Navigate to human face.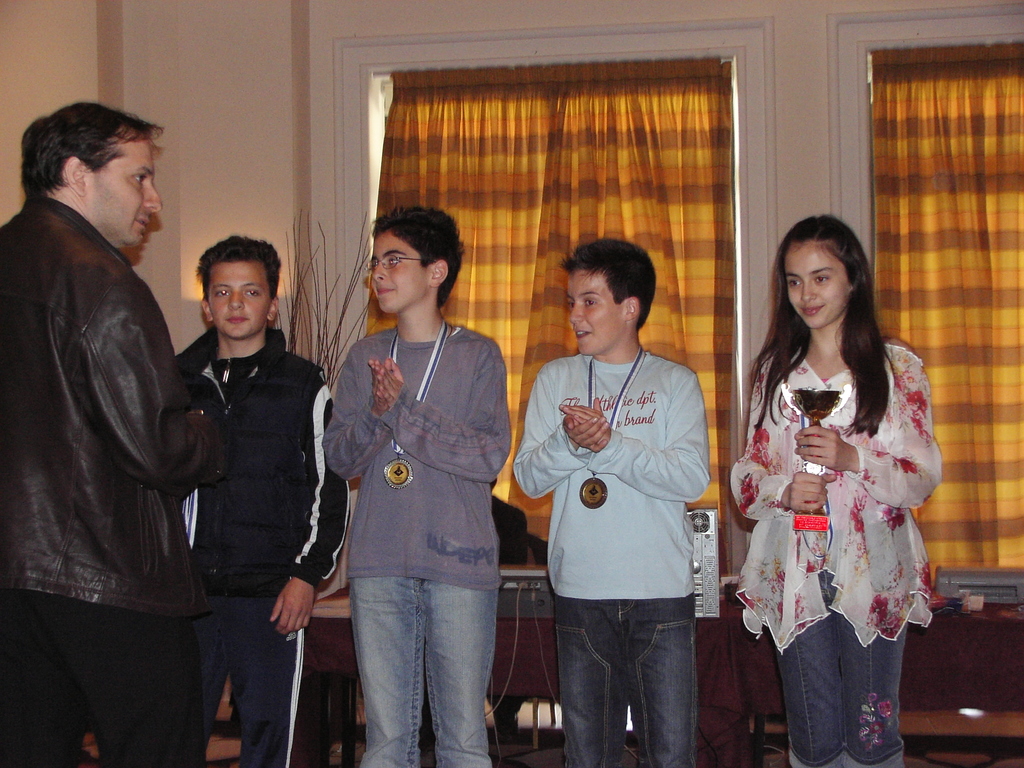
Navigation target: Rect(369, 233, 444, 319).
